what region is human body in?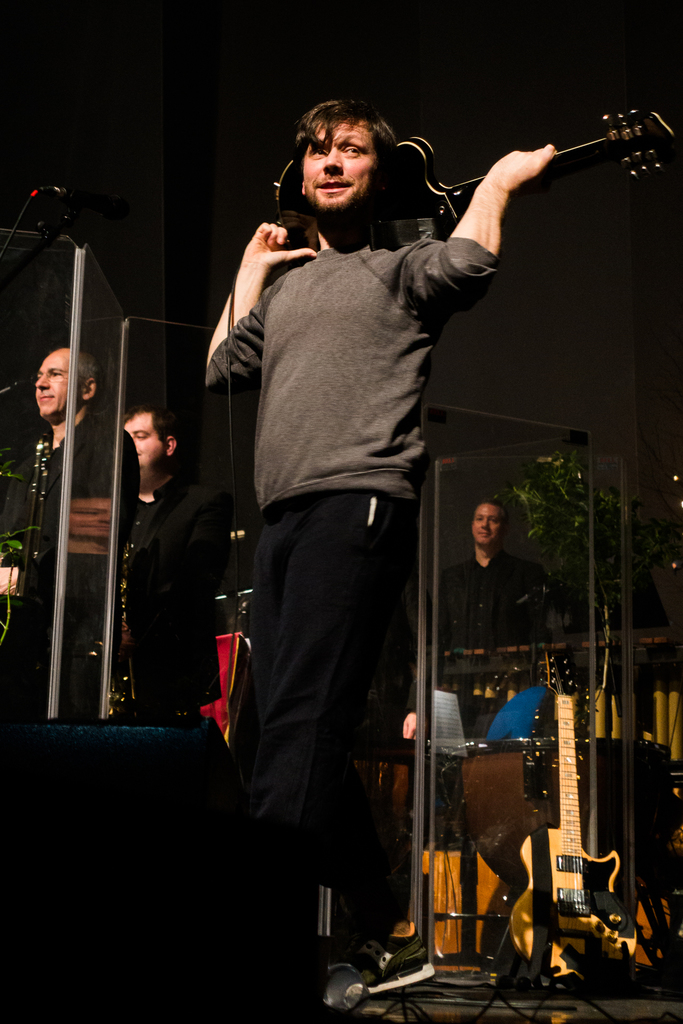
BBox(187, 120, 558, 970).
